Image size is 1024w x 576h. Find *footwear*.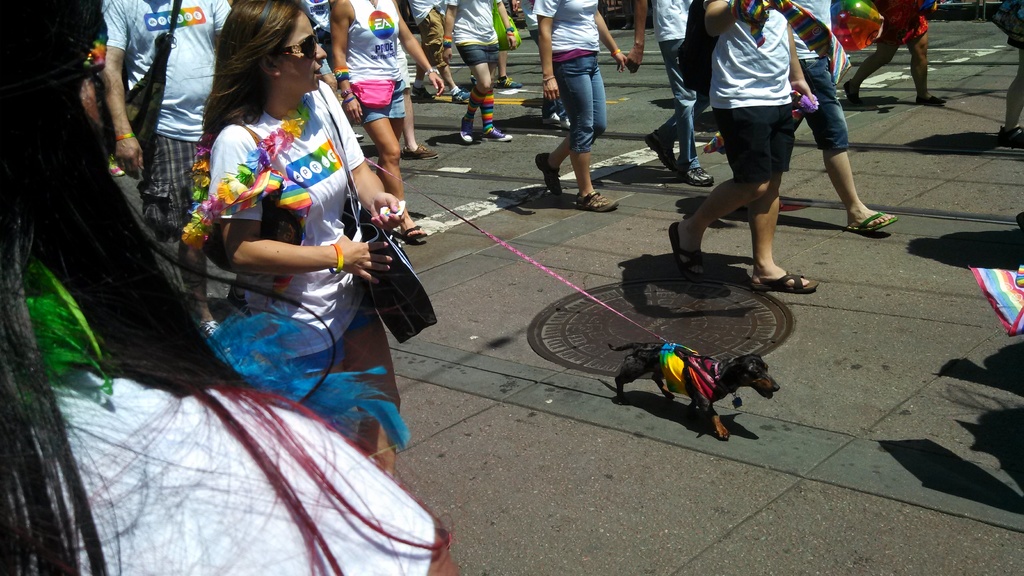
458, 124, 479, 146.
